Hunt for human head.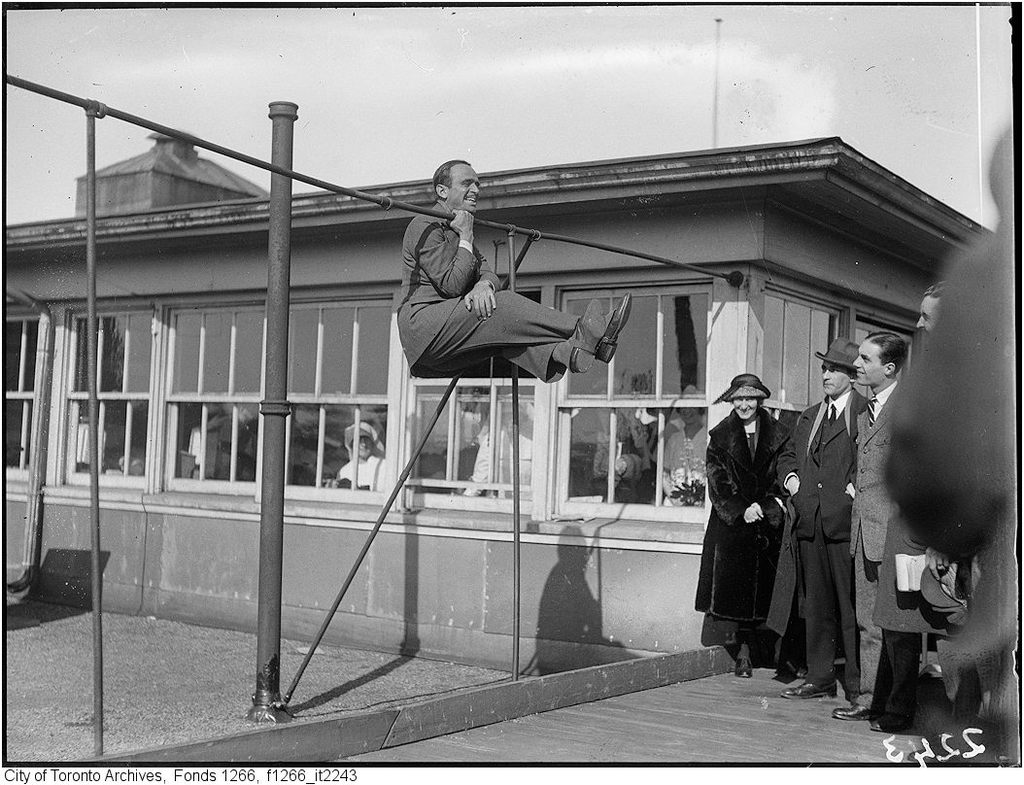
Hunted down at <box>679,388,704,427</box>.
